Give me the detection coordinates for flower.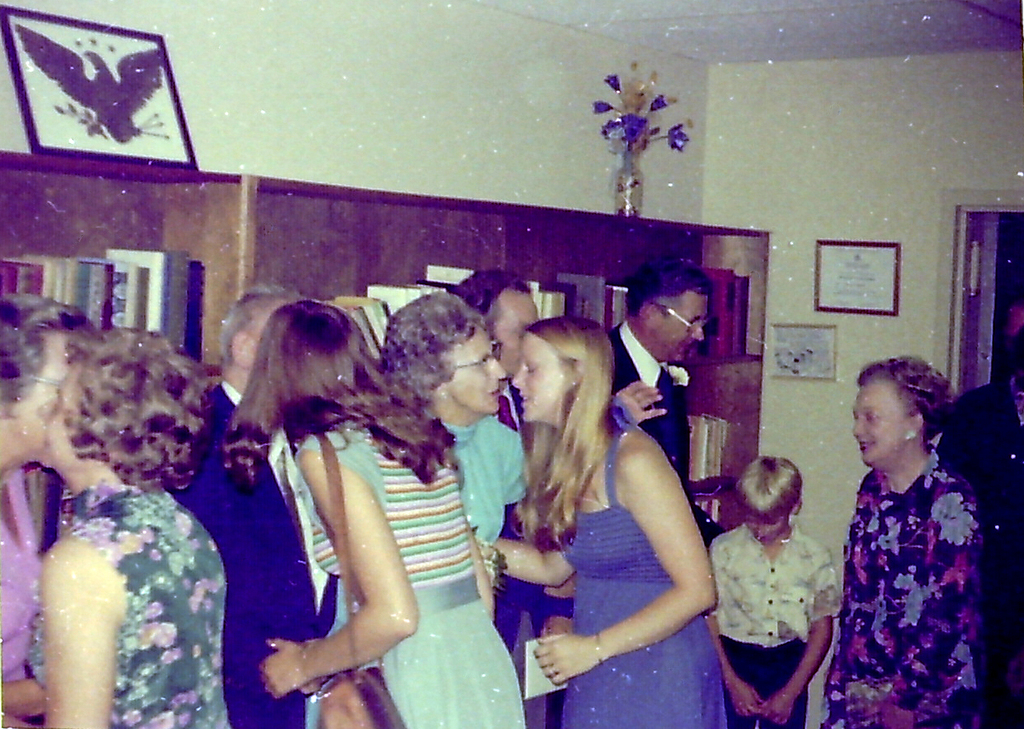
599:70:626:94.
